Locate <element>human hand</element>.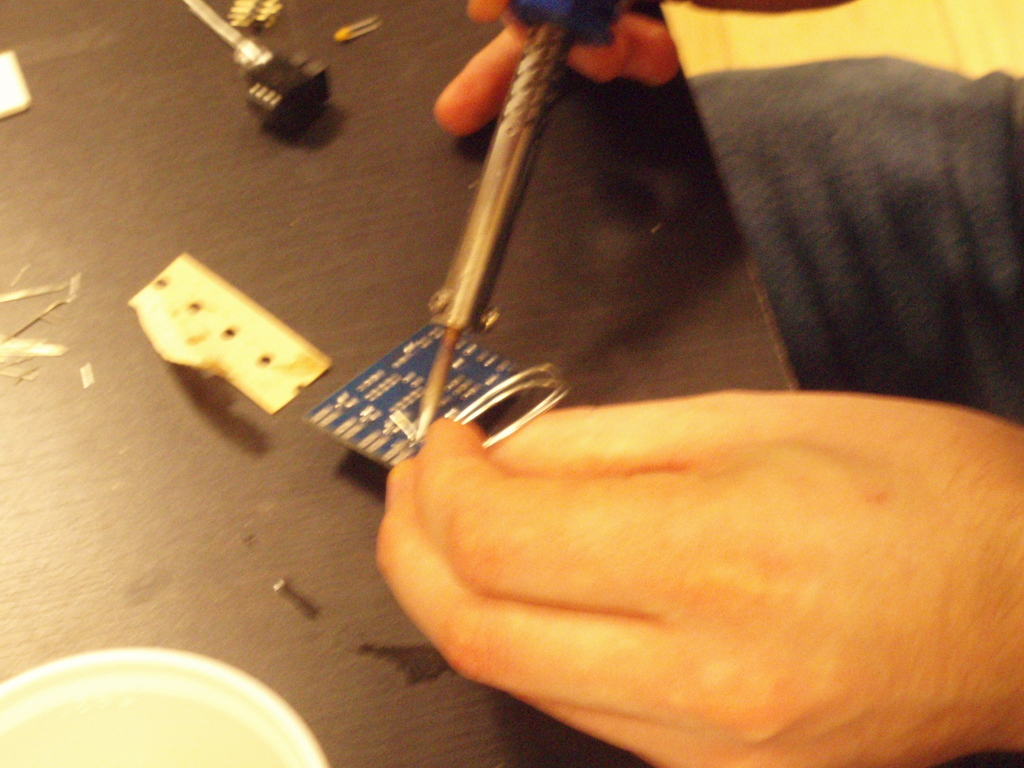
Bounding box: pyautogui.locateOnScreen(433, 0, 678, 135).
